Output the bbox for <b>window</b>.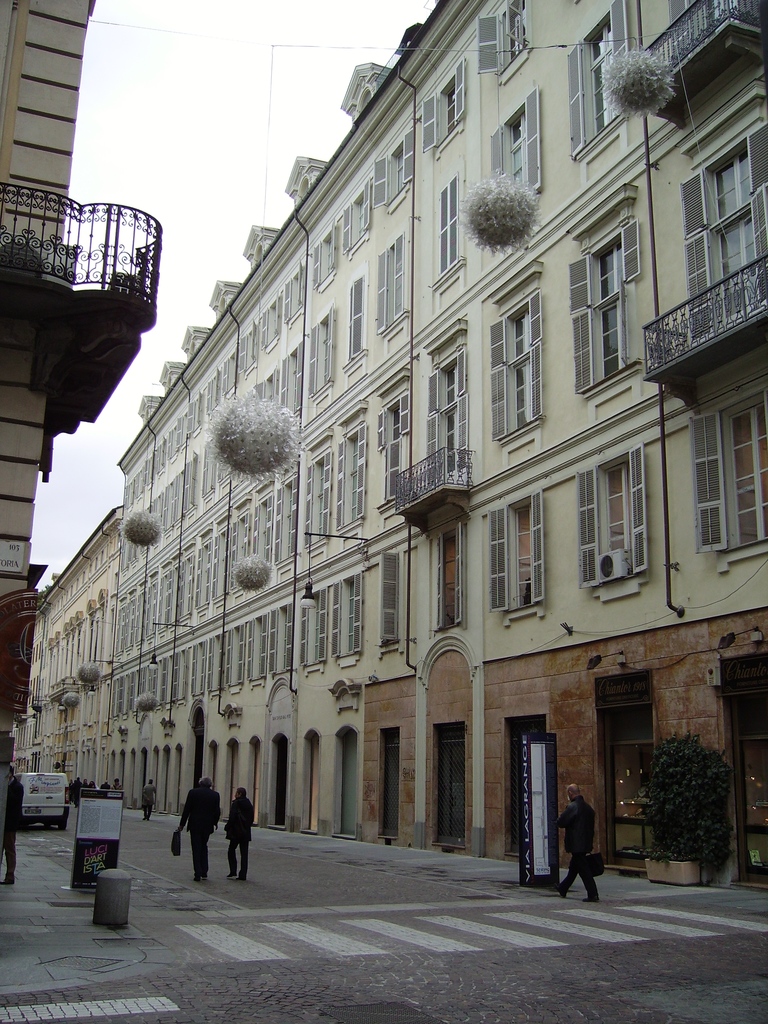
<region>506, 108, 520, 186</region>.
